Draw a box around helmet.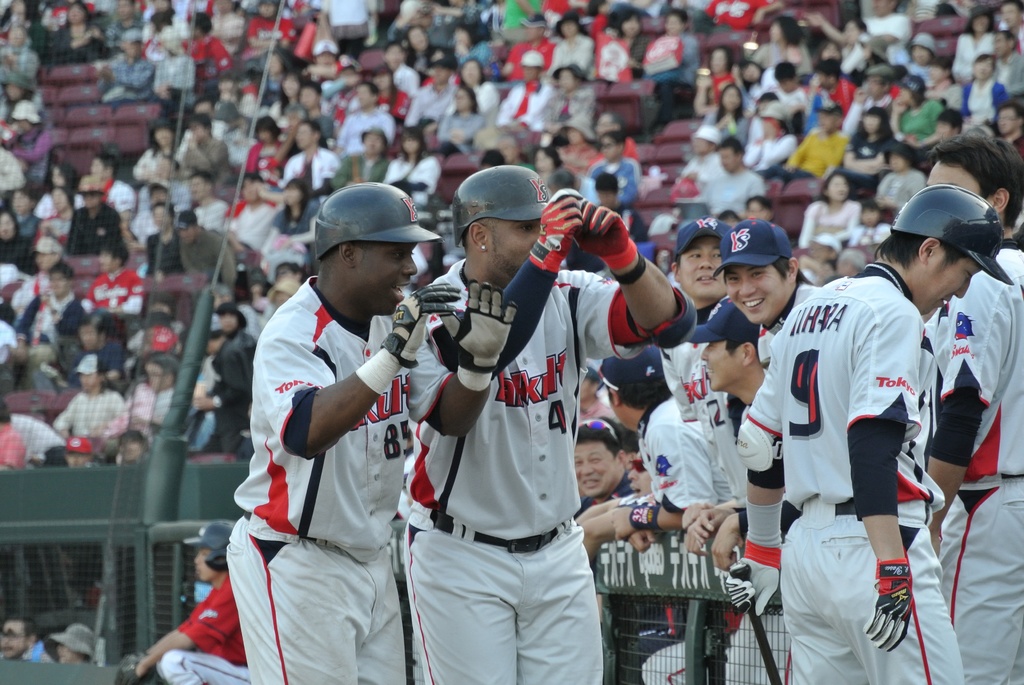
x1=309 y1=187 x2=452 y2=272.
